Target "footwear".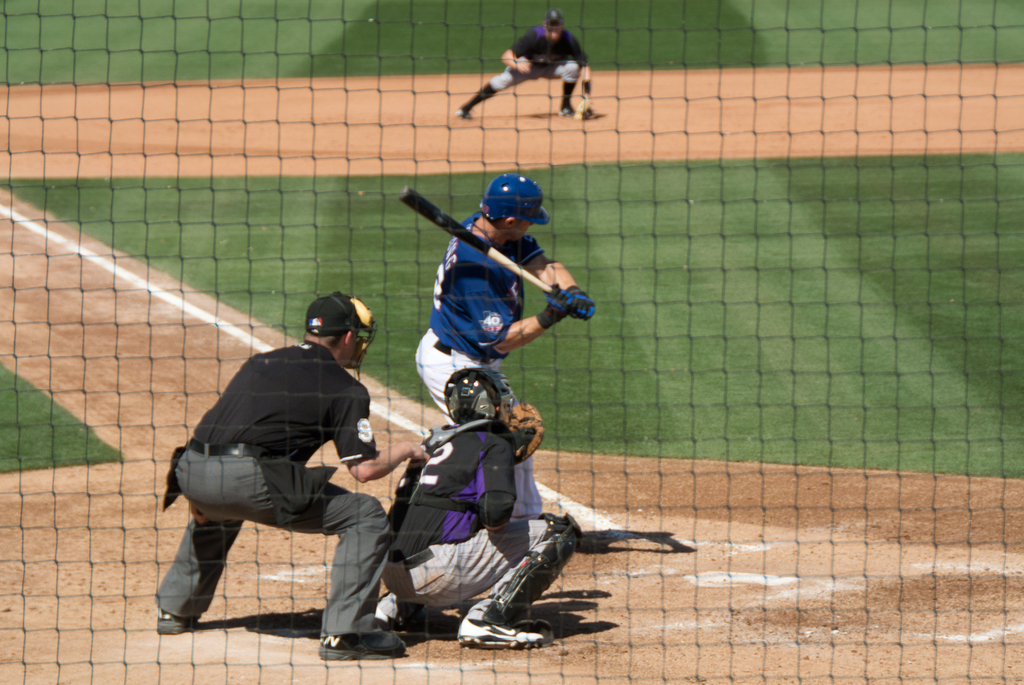
Target region: [150,610,201,632].
